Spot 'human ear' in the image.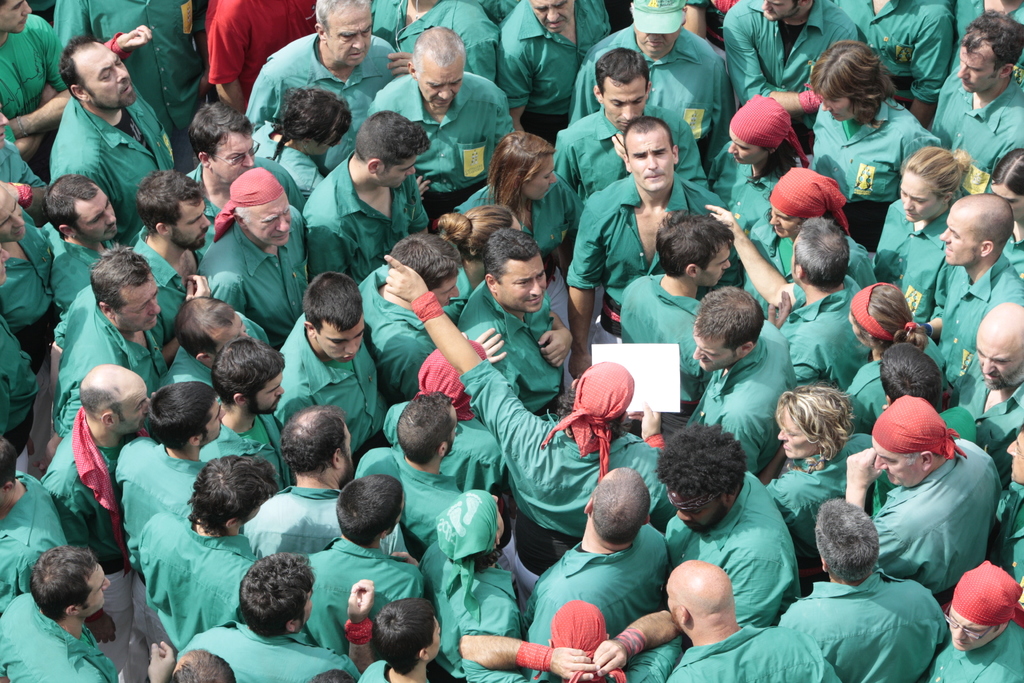
'human ear' found at <region>622, 156, 630, 171</region>.
